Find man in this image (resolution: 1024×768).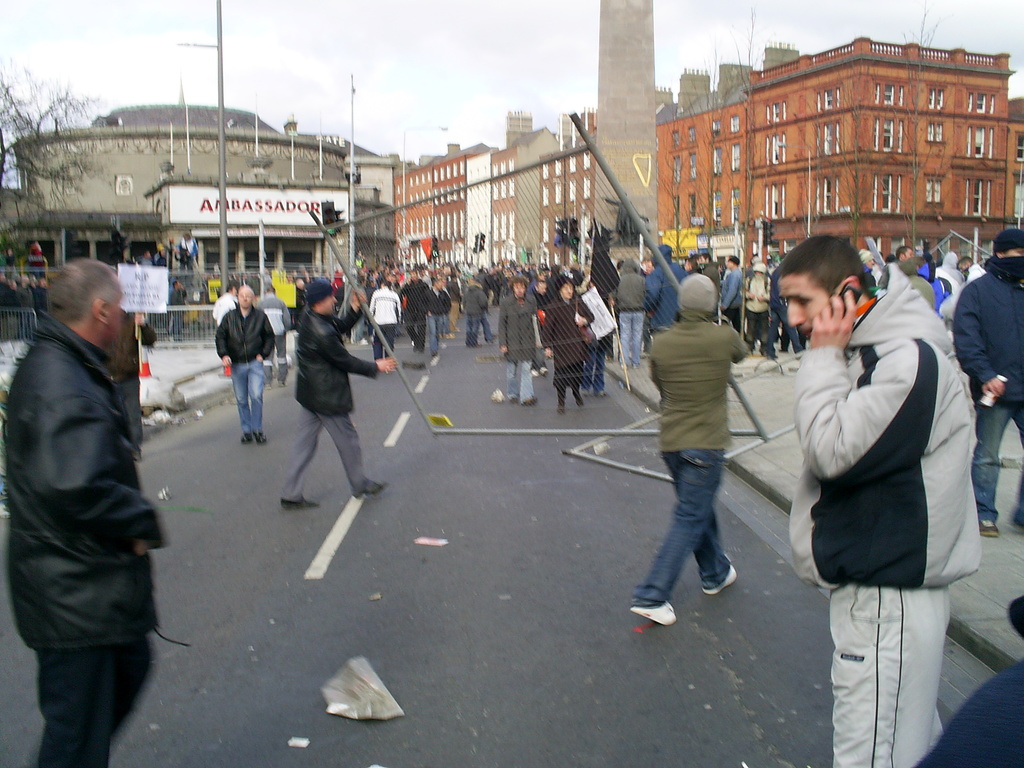
BBox(627, 273, 747, 624).
